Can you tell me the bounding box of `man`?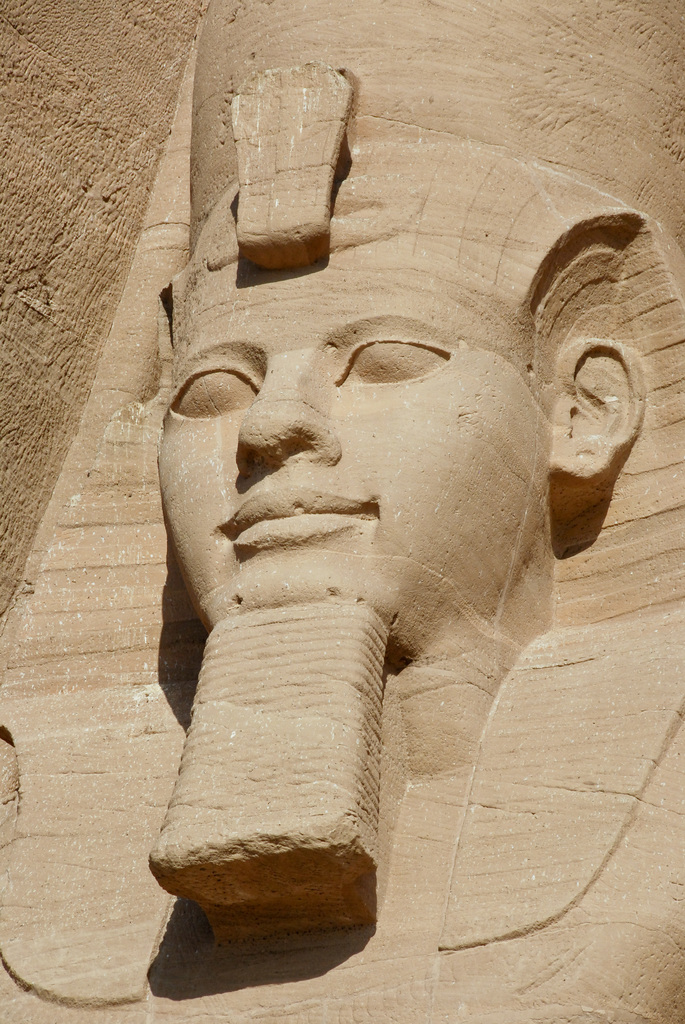
left=0, top=59, right=684, bottom=1023.
